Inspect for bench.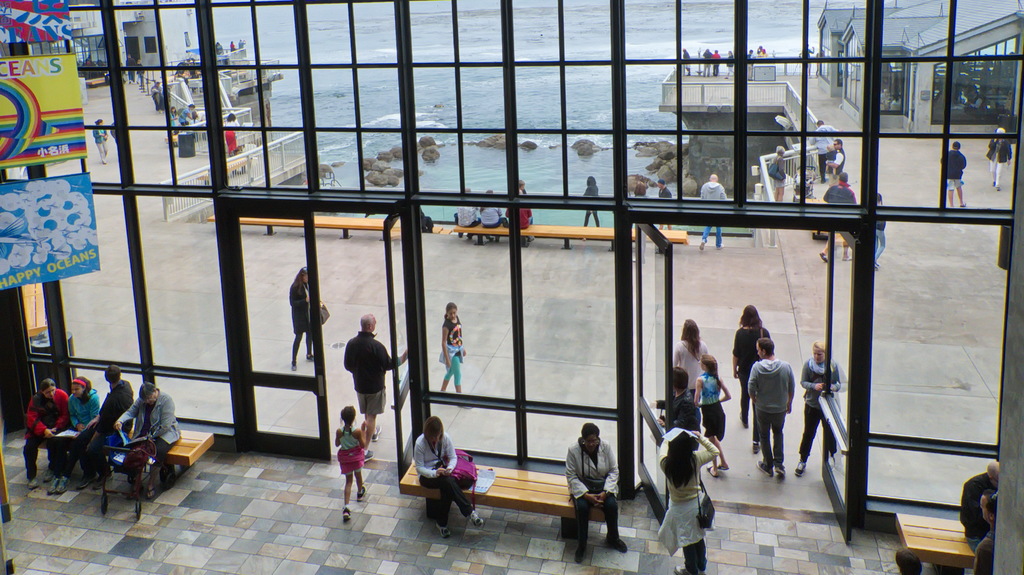
Inspection: bbox=[51, 407, 218, 483].
